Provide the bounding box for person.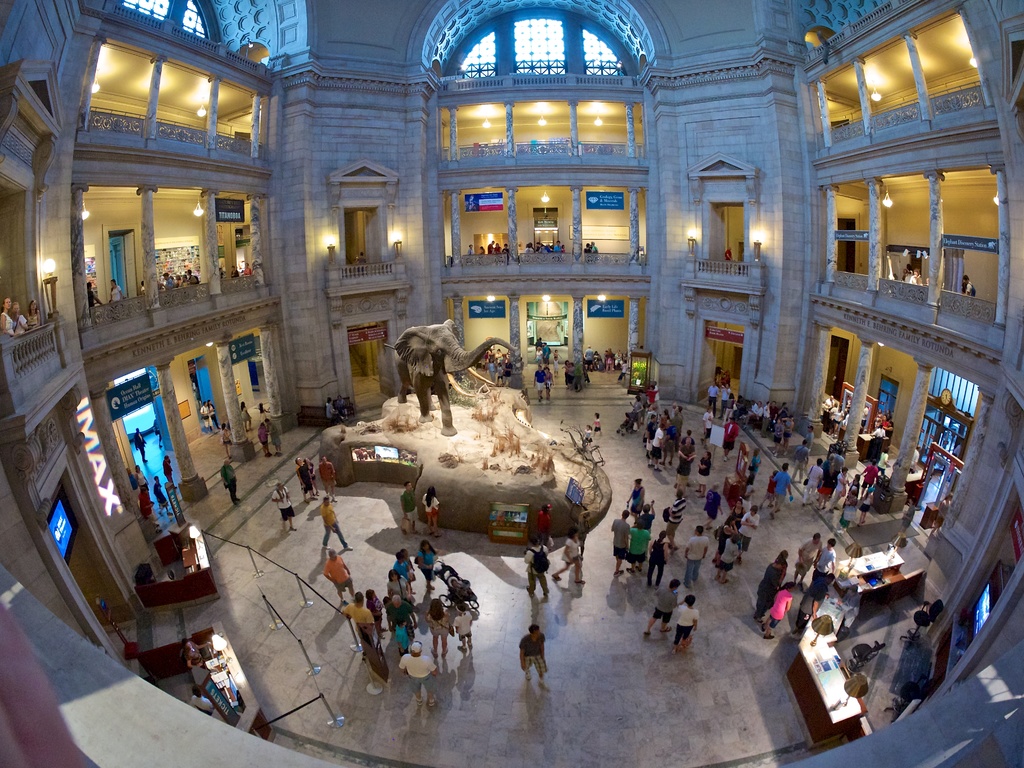
select_region(387, 596, 415, 640).
